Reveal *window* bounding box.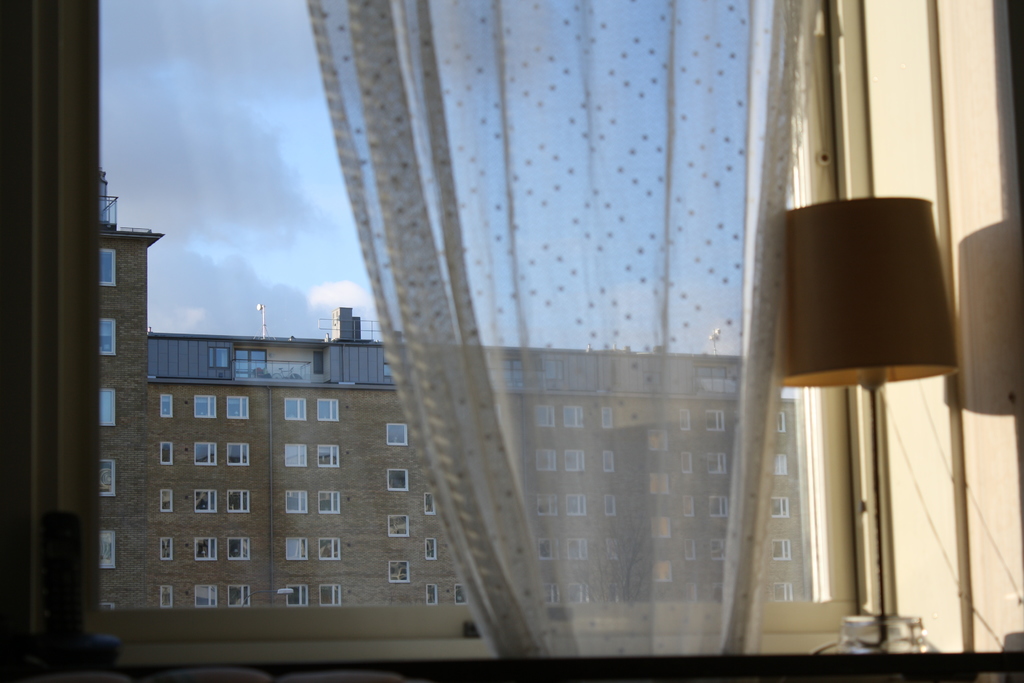
Revealed: l=606, t=541, r=619, b=561.
